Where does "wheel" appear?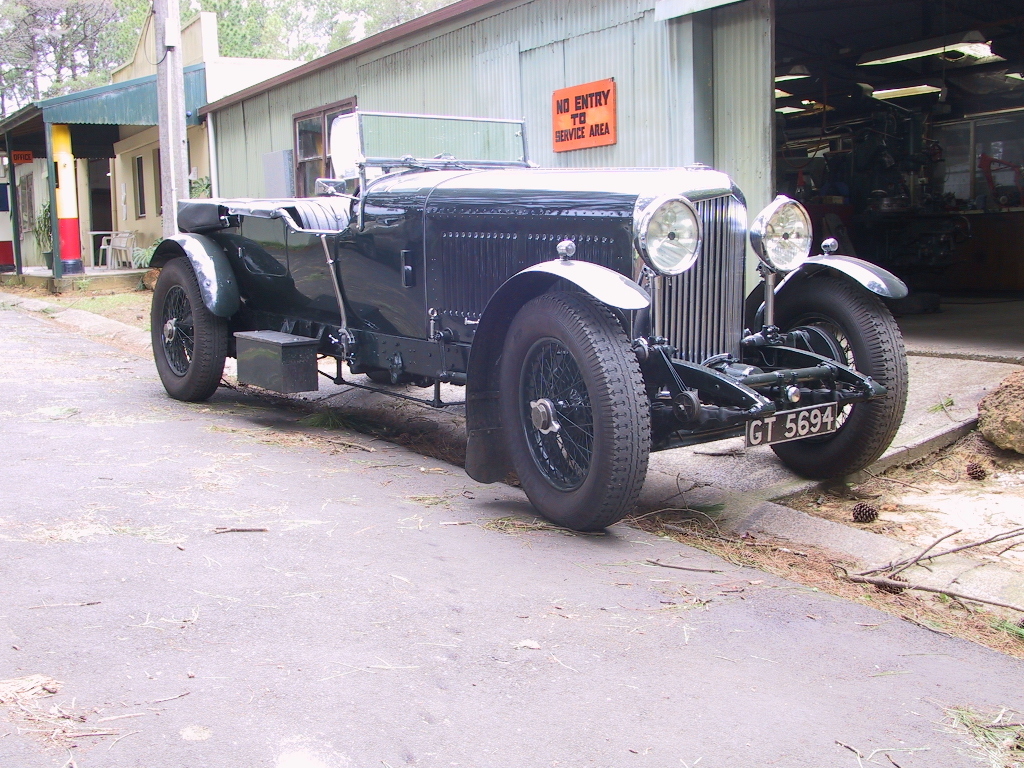
Appears at (left=759, top=275, right=907, bottom=479).
